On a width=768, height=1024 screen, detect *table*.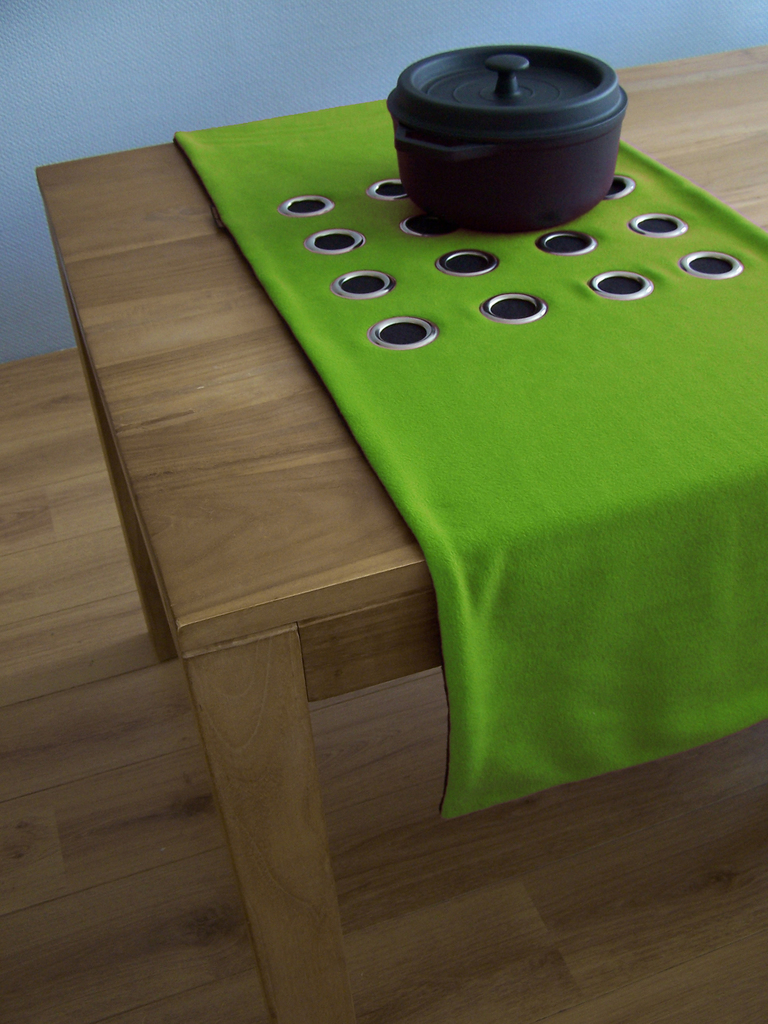
<bbox>42, 28, 767, 1023</bbox>.
